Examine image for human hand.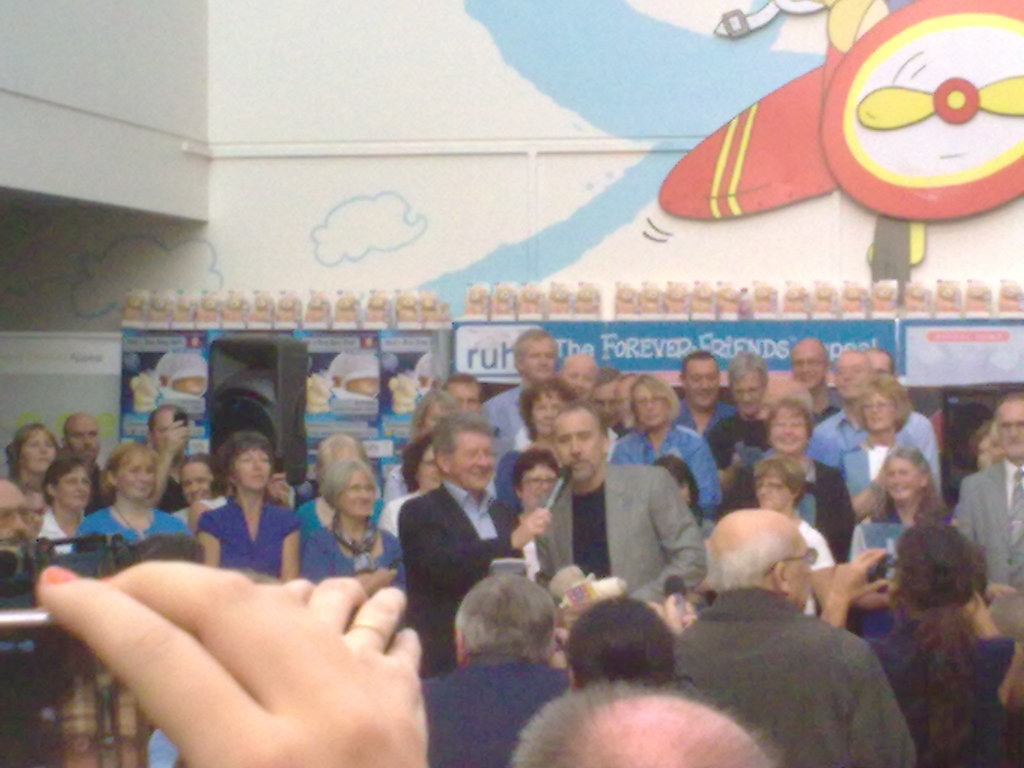
Examination result: detection(282, 576, 430, 742).
